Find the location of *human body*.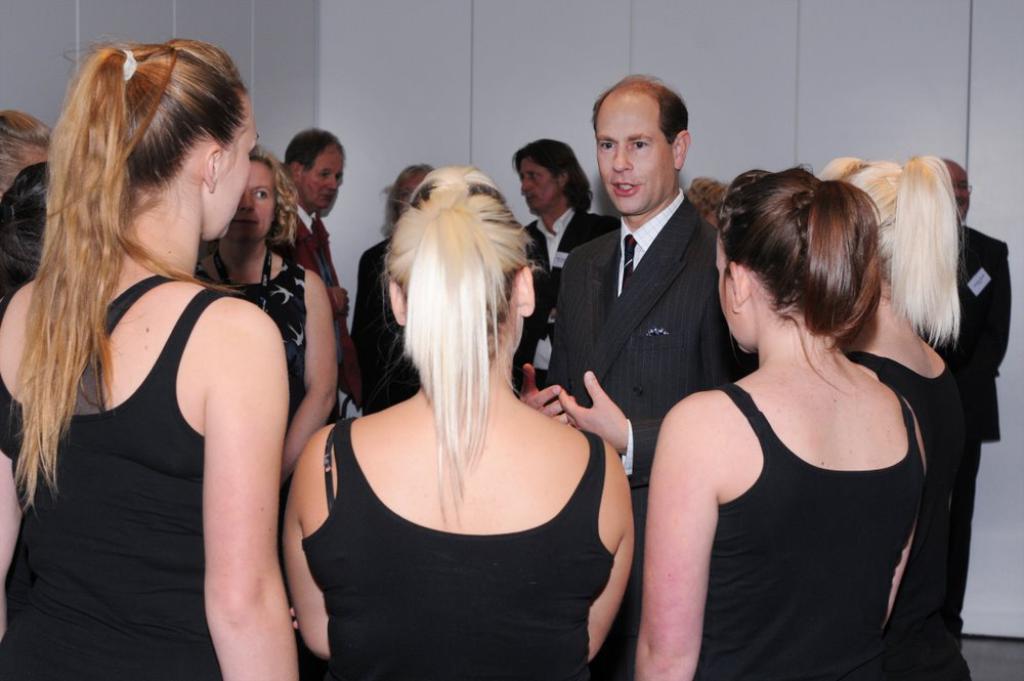
Location: region(172, 148, 347, 504).
